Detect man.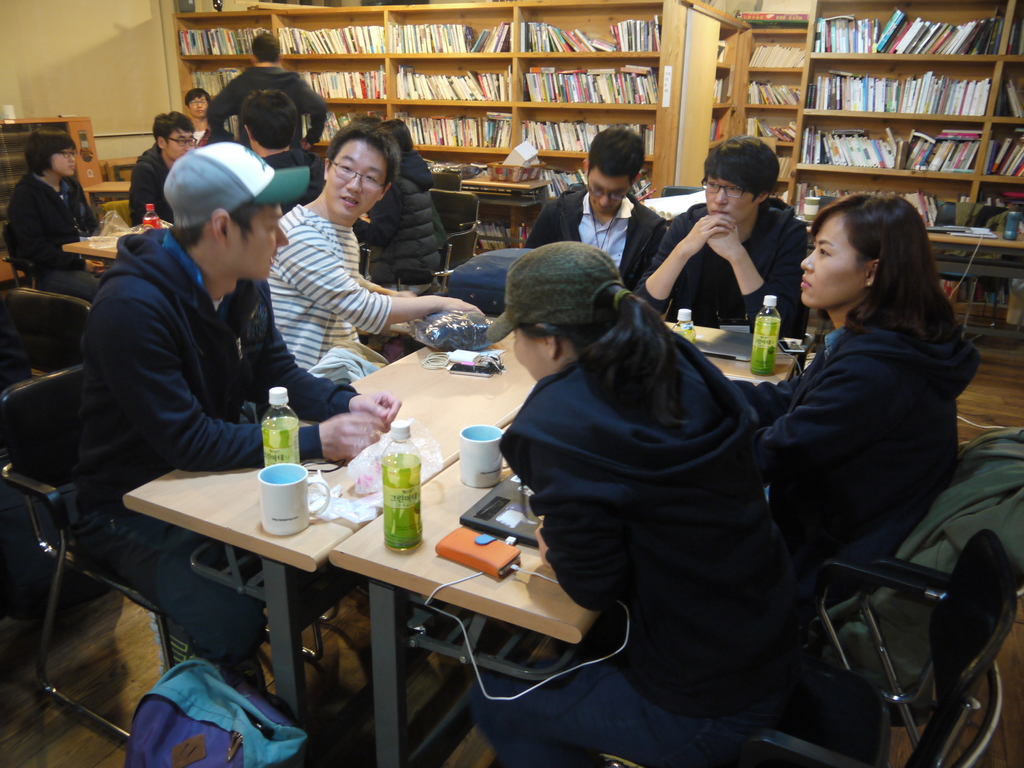
Detected at [241, 88, 325, 215].
